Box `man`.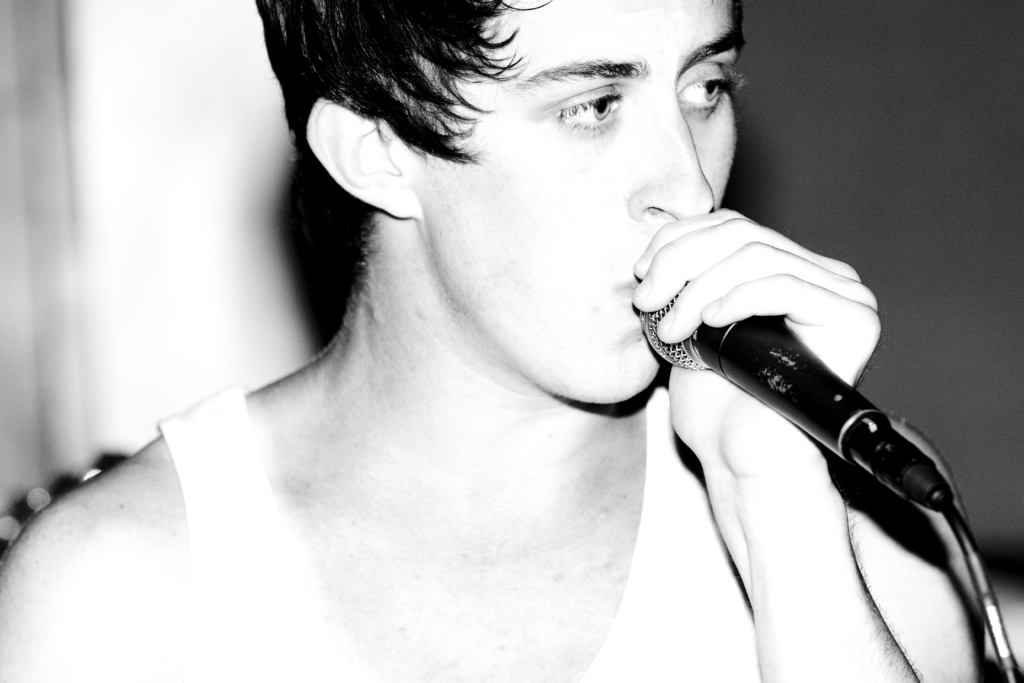
[0,0,986,682].
